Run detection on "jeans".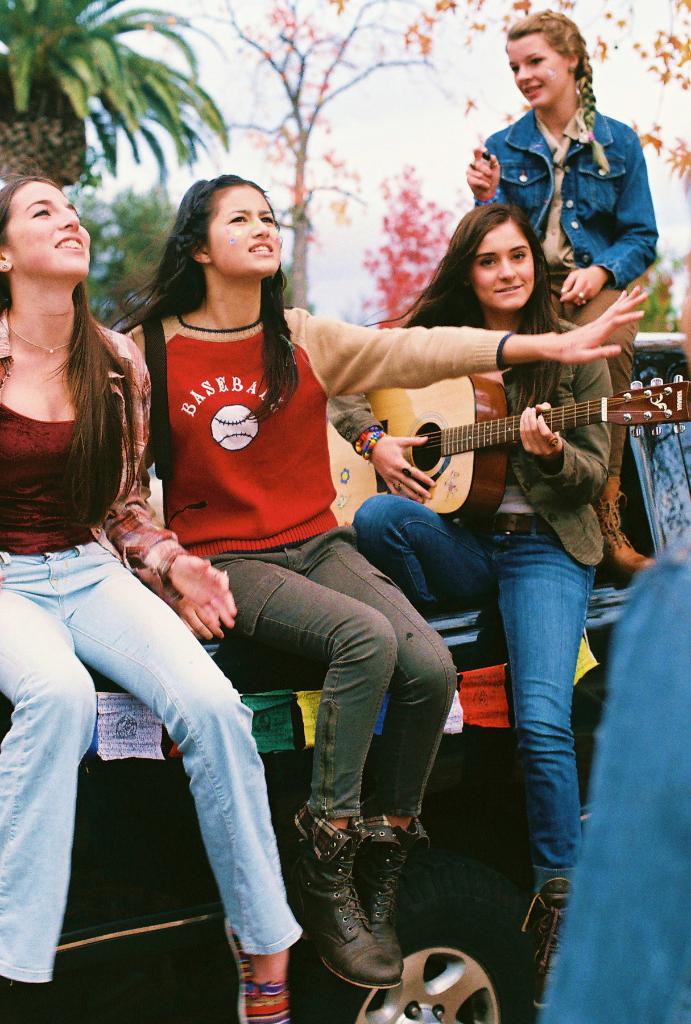
Result: l=179, t=526, r=463, b=850.
